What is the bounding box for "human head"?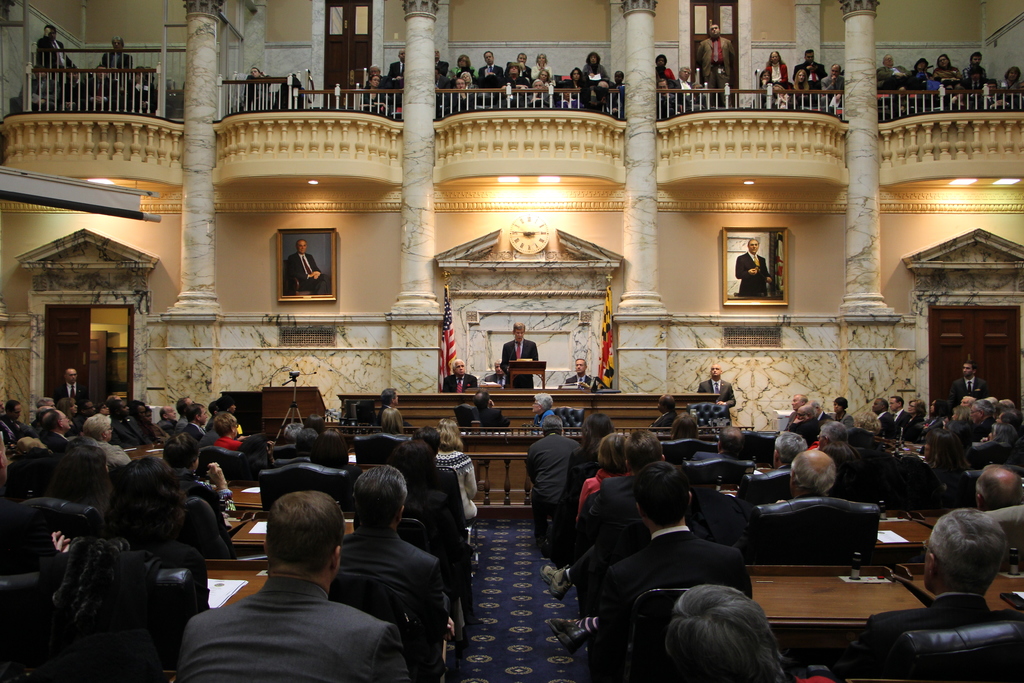
{"x1": 1005, "y1": 67, "x2": 1023, "y2": 83}.
